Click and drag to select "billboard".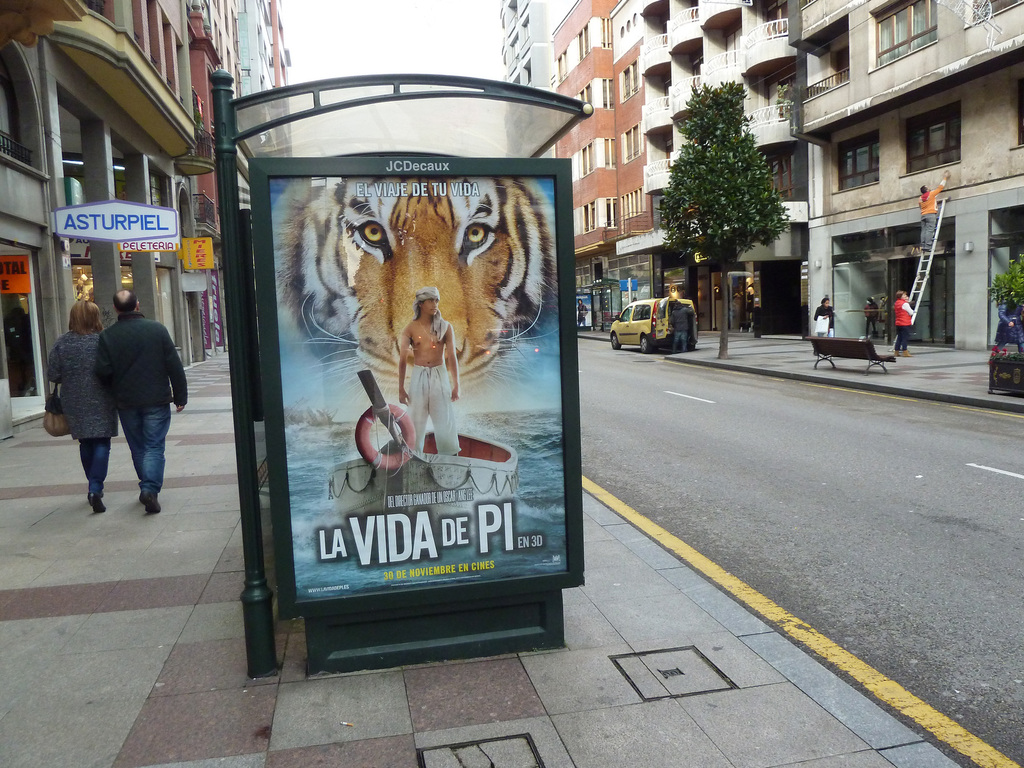
Selection: BBox(178, 235, 214, 269).
